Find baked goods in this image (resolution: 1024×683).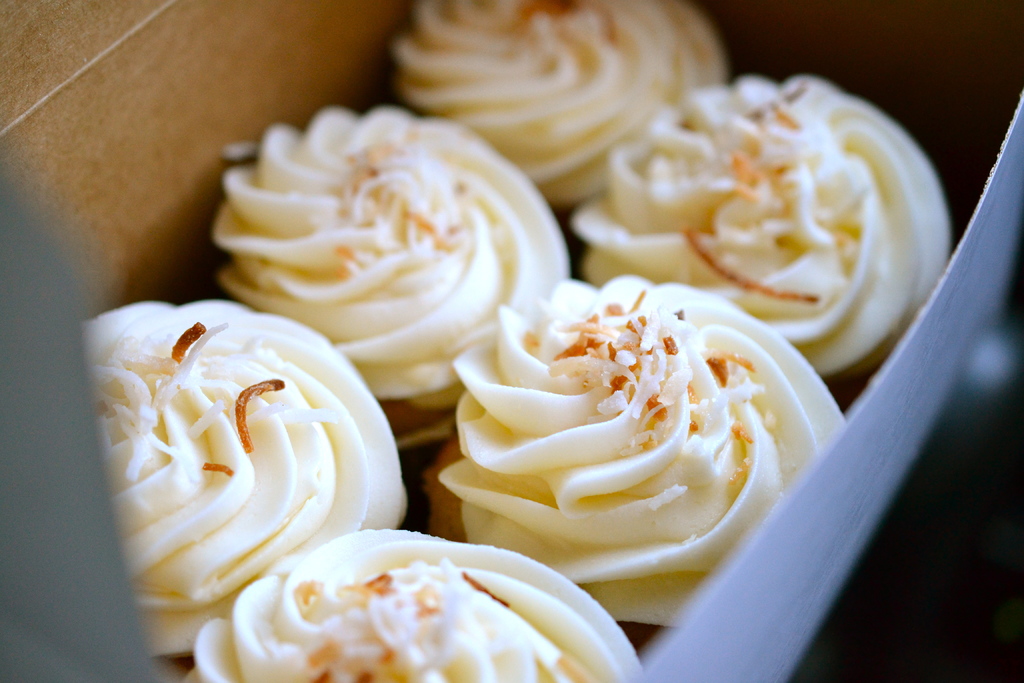
region(211, 106, 570, 446).
